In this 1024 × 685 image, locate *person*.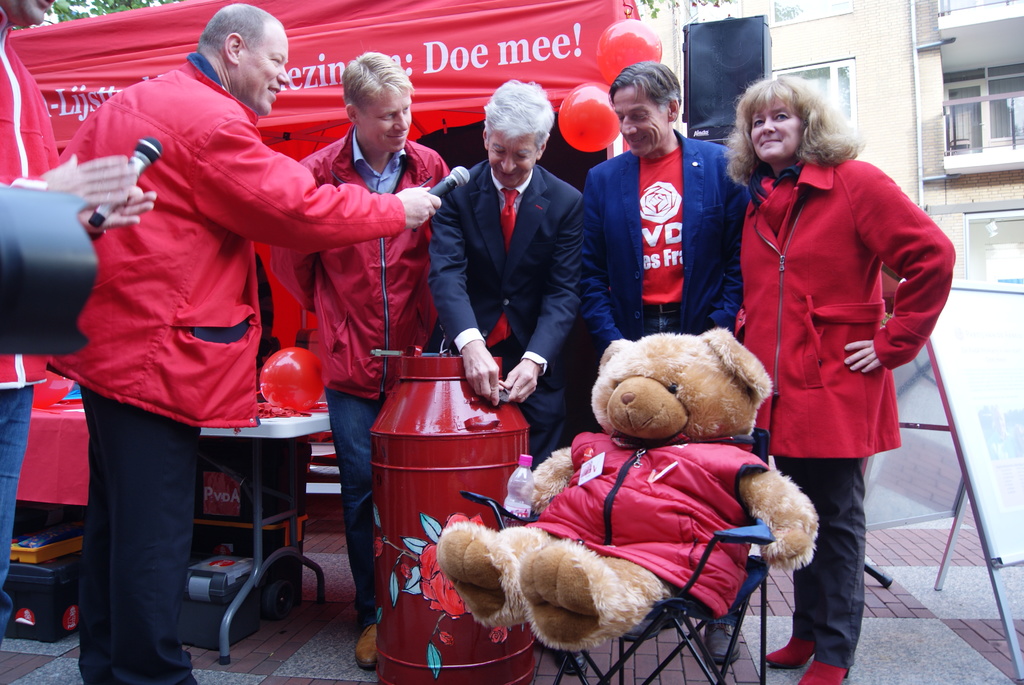
Bounding box: x1=271 y1=43 x2=451 y2=677.
